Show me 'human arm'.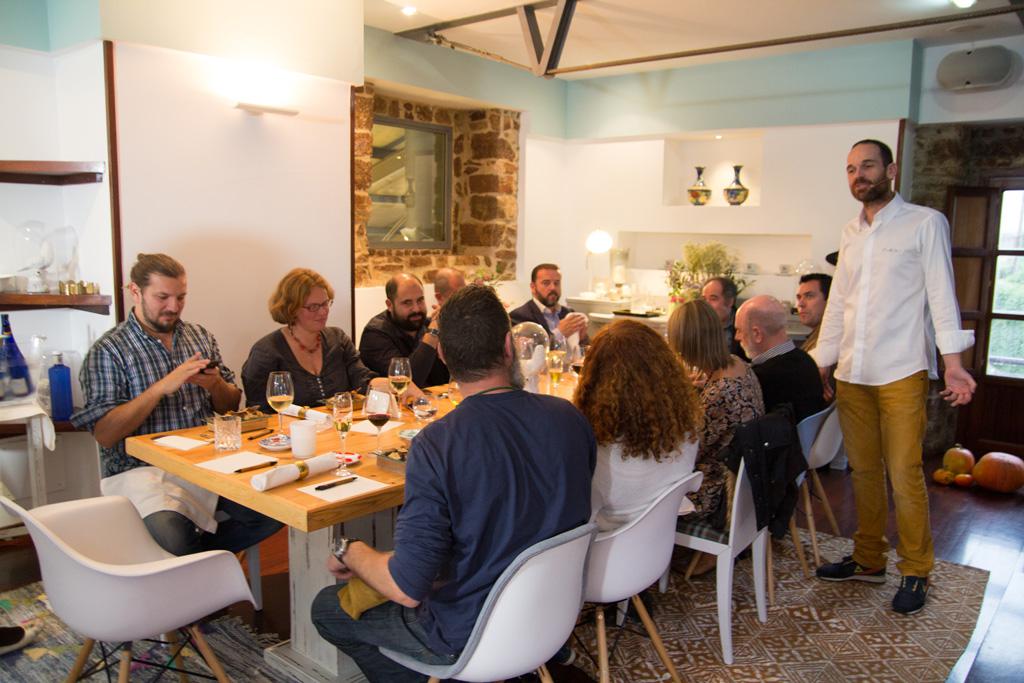
'human arm' is here: (left=355, top=305, right=444, bottom=392).
